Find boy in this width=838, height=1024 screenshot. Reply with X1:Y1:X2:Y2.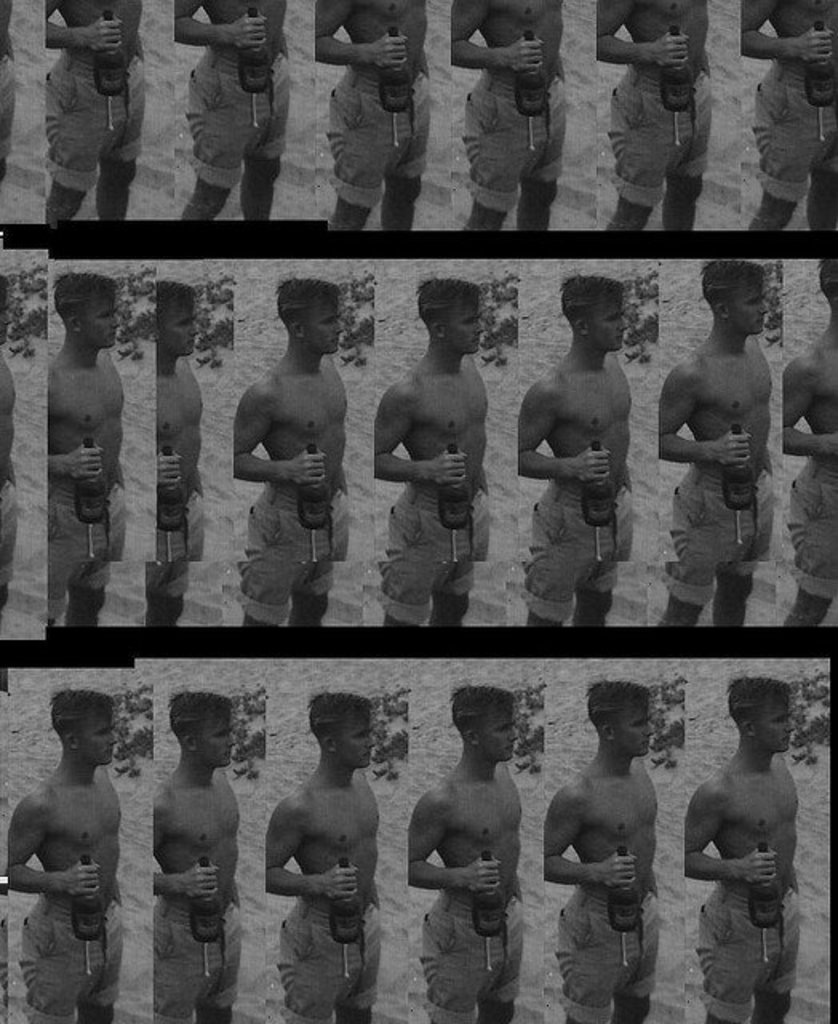
0:0:18:181.
